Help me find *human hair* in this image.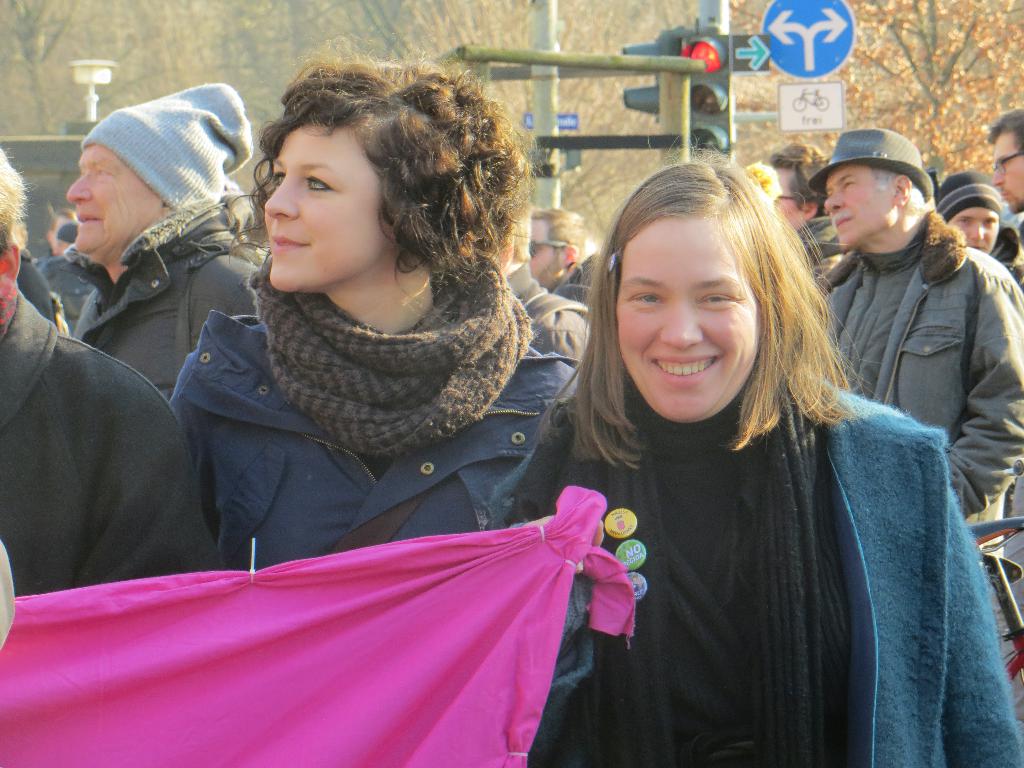
Found it: pyautogui.locateOnScreen(535, 206, 588, 260).
